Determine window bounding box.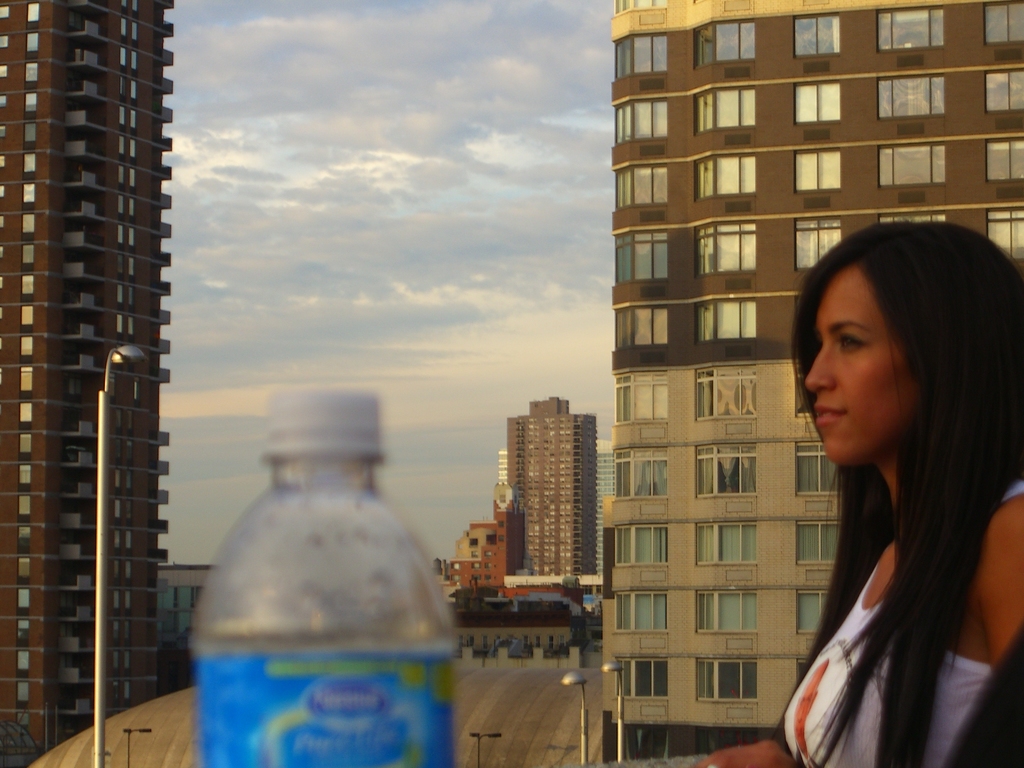
Determined: (x1=792, y1=442, x2=842, y2=497).
